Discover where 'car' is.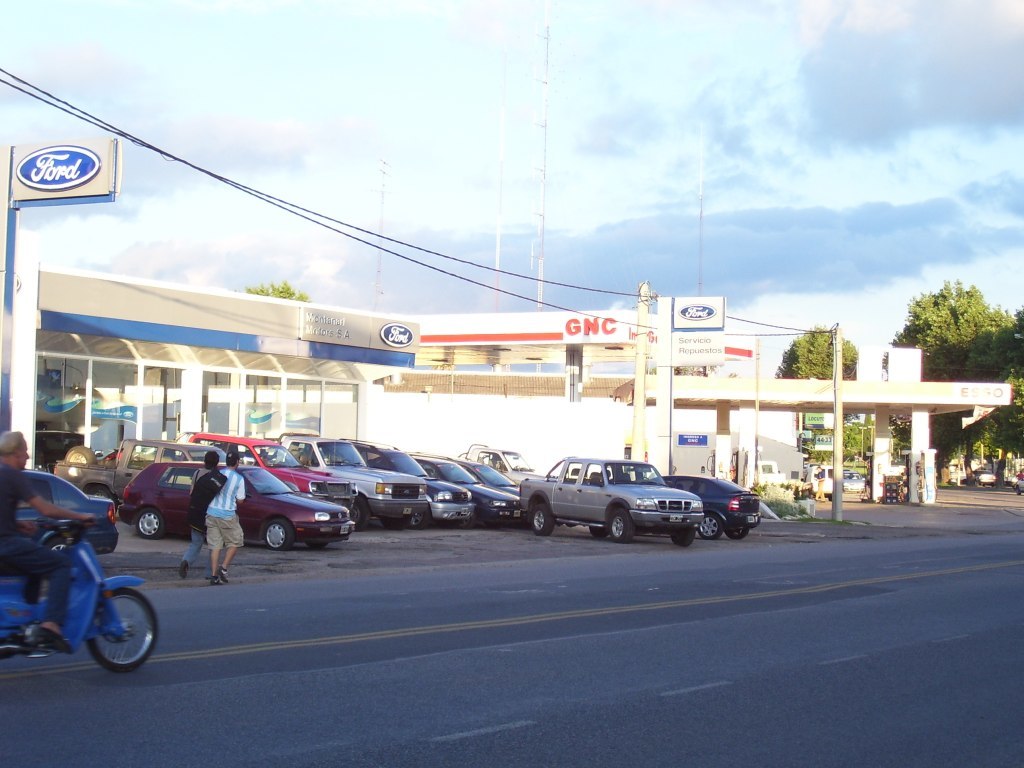
Discovered at (661,475,757,540).
